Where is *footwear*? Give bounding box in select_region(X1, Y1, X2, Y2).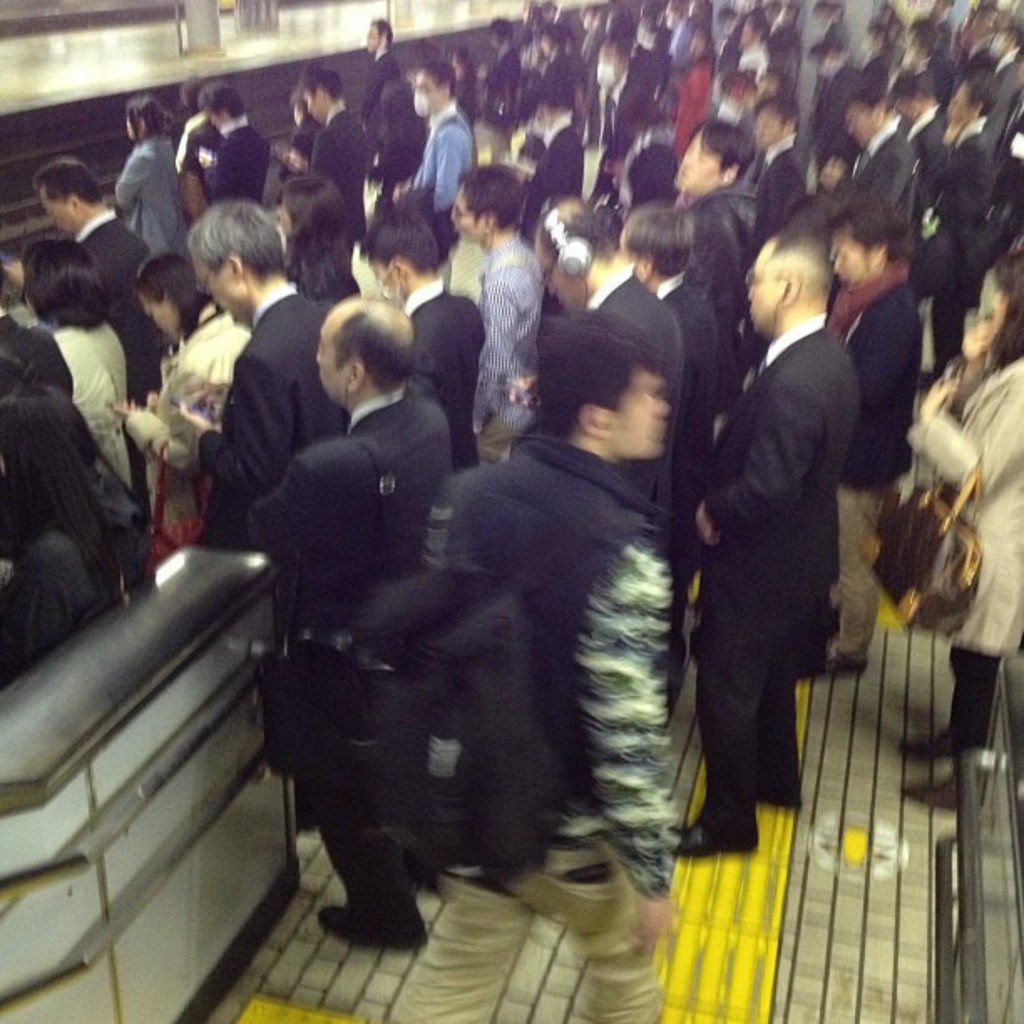
select_region(897, 723, 959, 763).
